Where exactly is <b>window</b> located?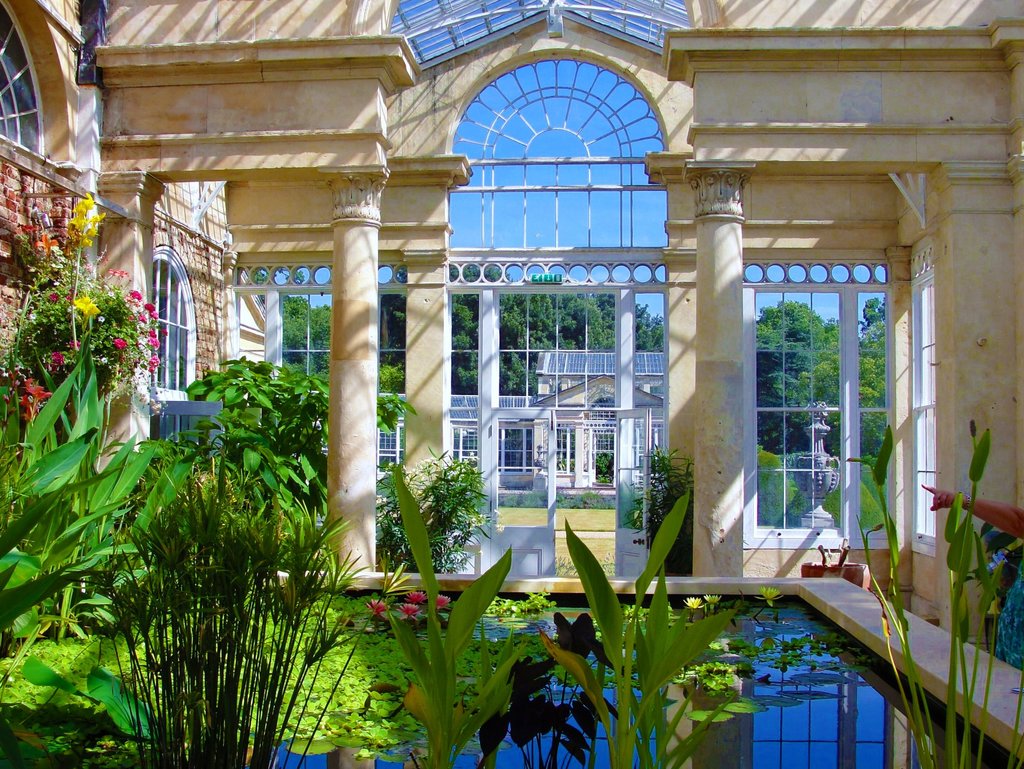
Its bounding box is {"x1": 588, "y1": 396, "x2": 621, "y2": 418}.
